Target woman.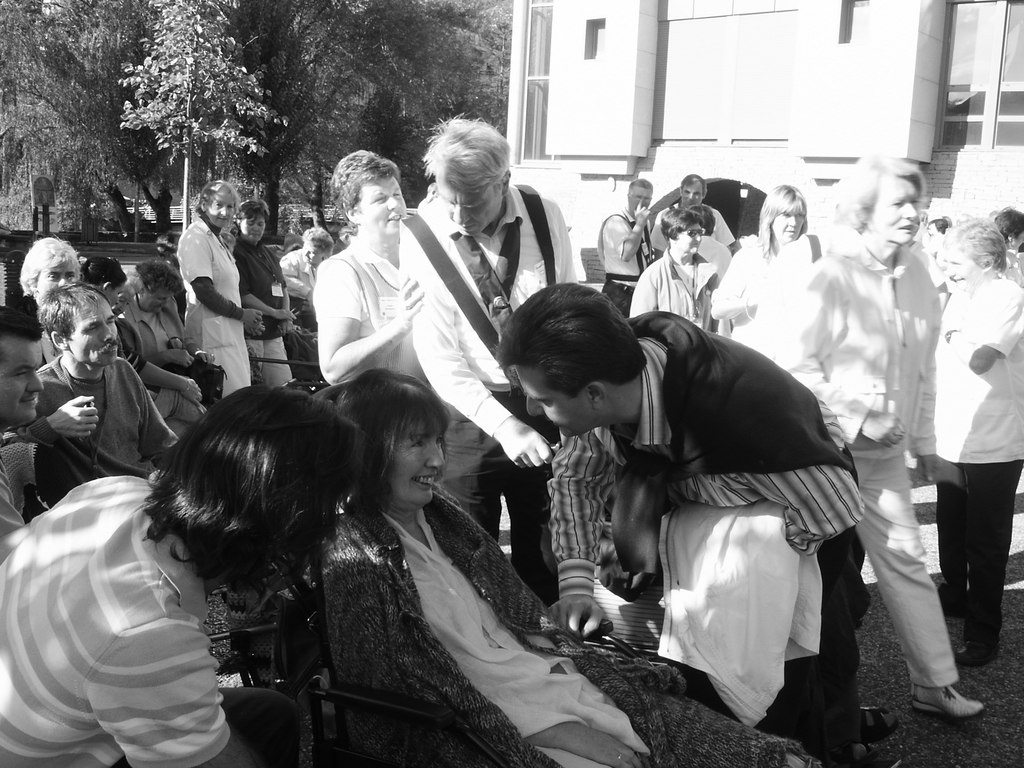
Target region: <box>934,223,1023,664</box>.
